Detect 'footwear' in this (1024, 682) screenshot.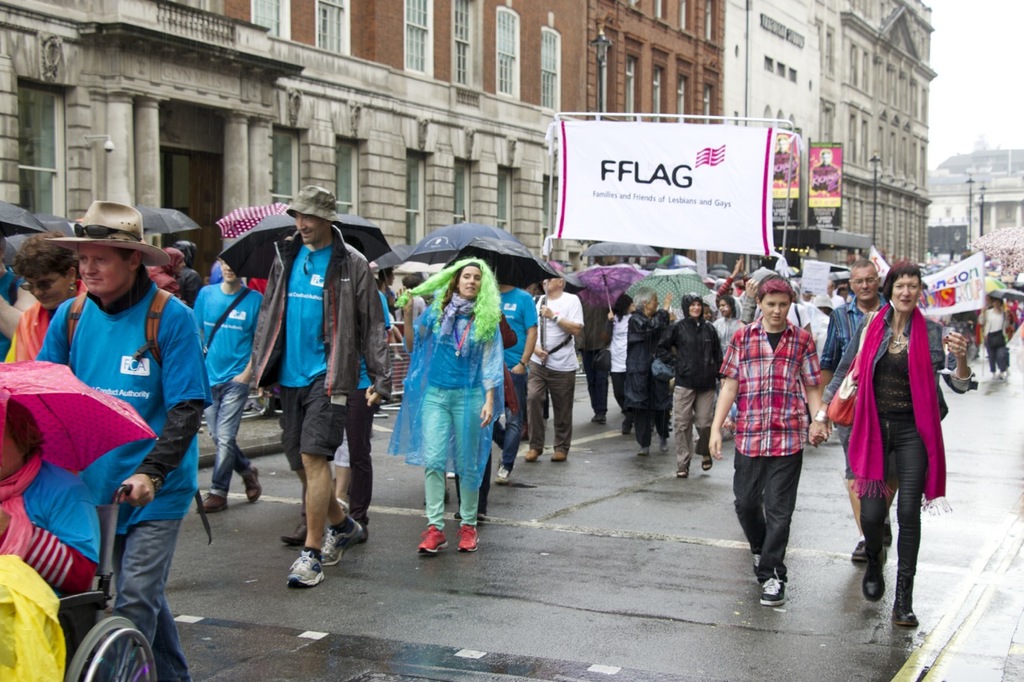
Detection: region(494, 465, 516, 486).
